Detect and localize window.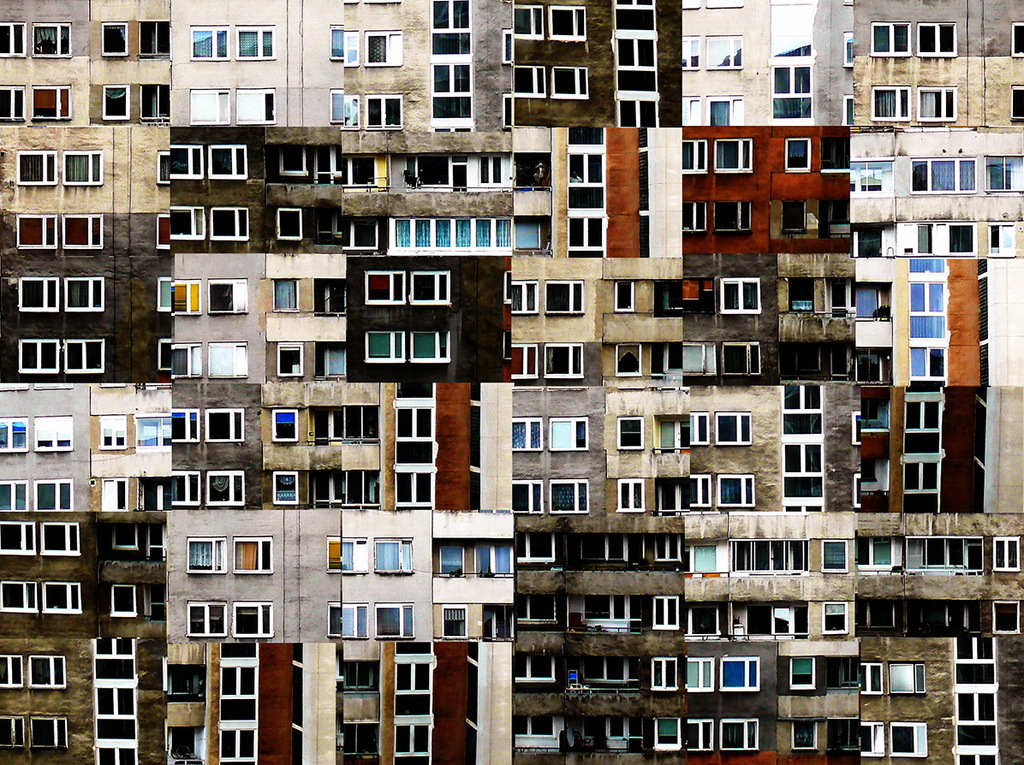
Localized at 0/713/16/749.
